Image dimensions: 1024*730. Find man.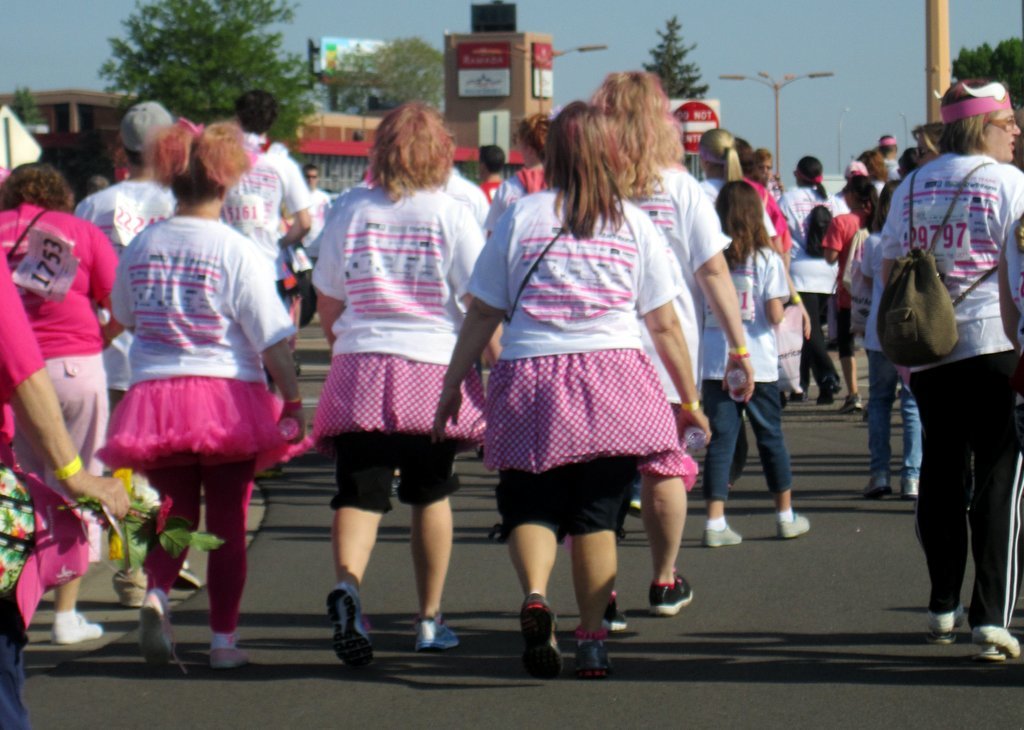
<bbox>872, 131, 900, 180</bbox>.
